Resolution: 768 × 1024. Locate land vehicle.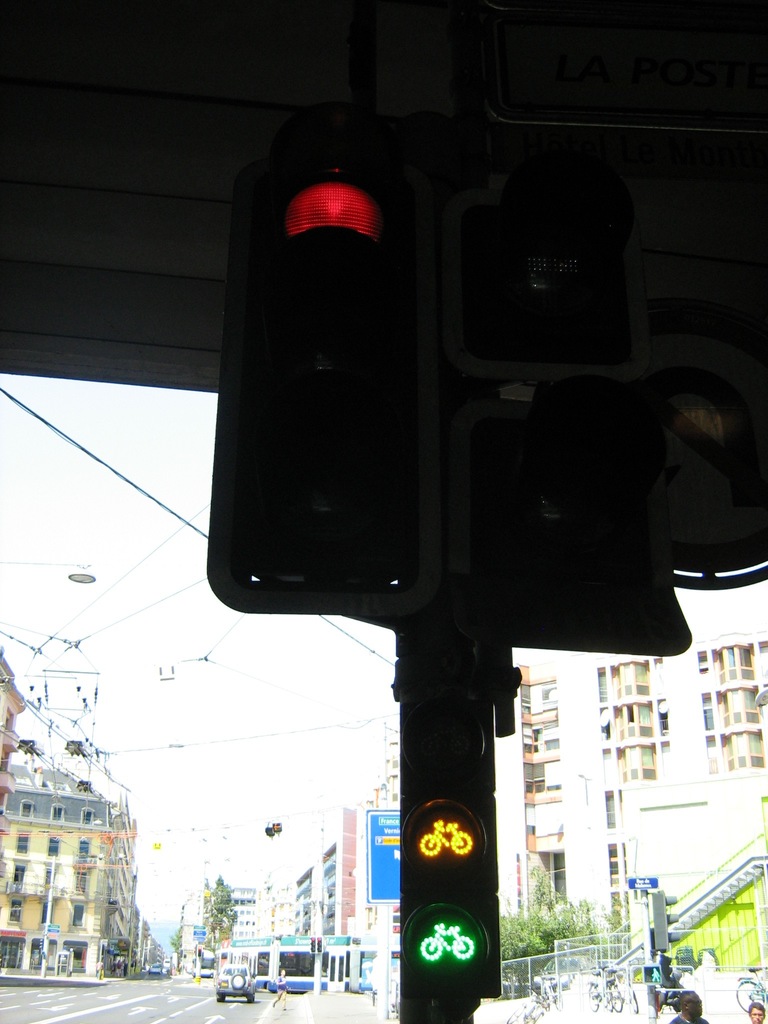
420 922 473 963.
